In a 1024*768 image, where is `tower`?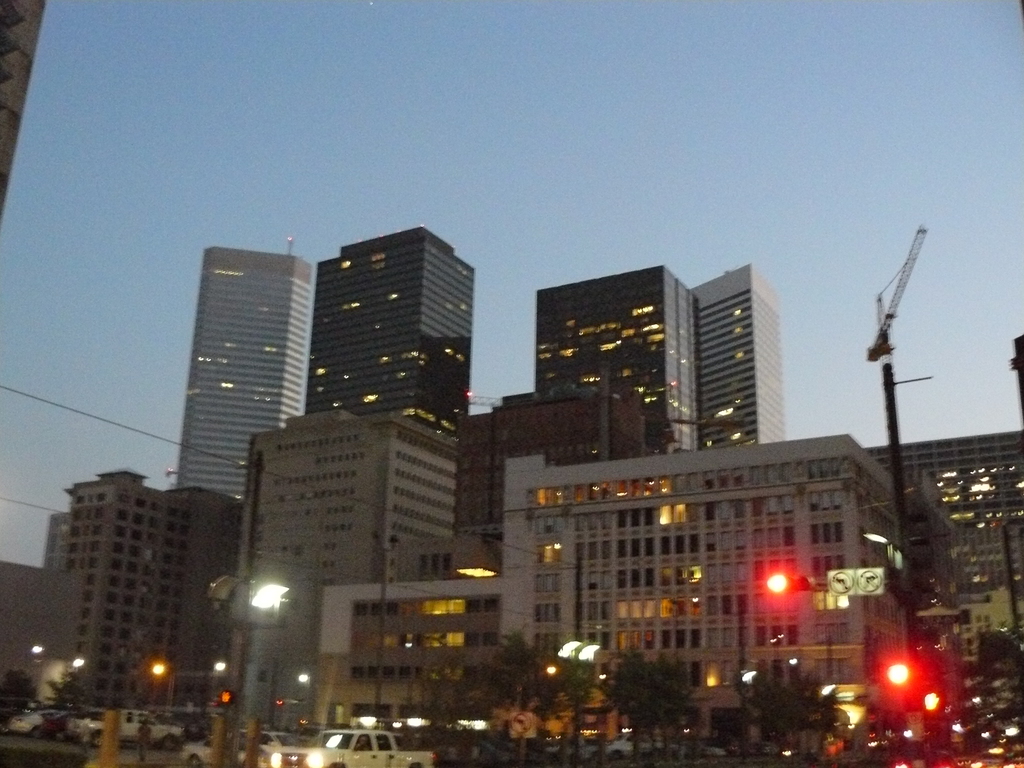
BBox(496, 429, 897, 764).
